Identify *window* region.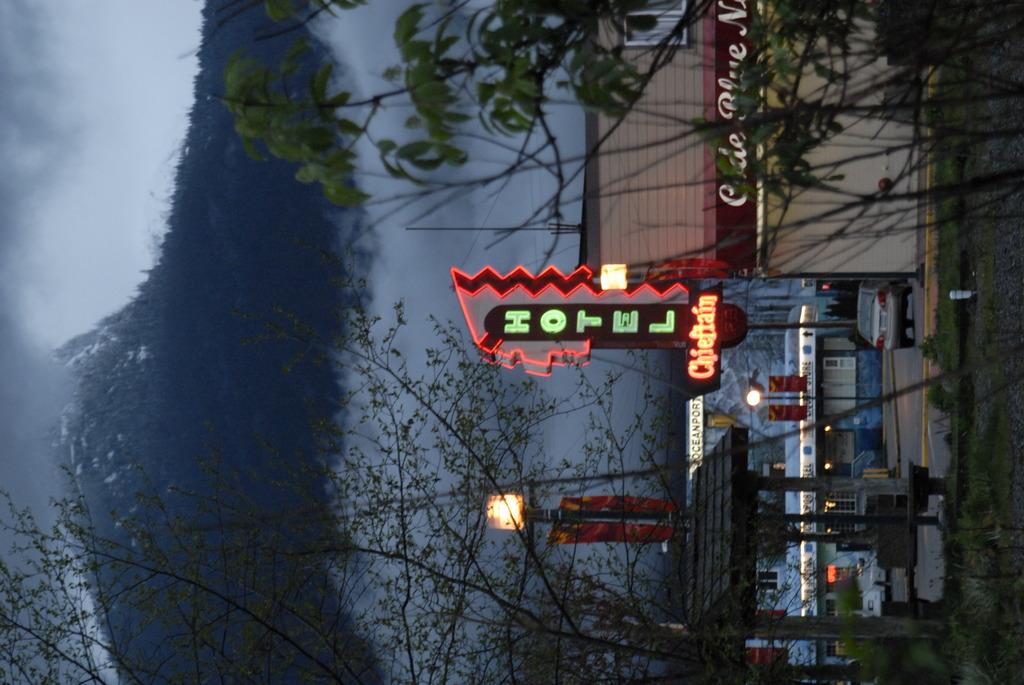
Region: [x1=621, y1=1, x2=696, y2=46].
